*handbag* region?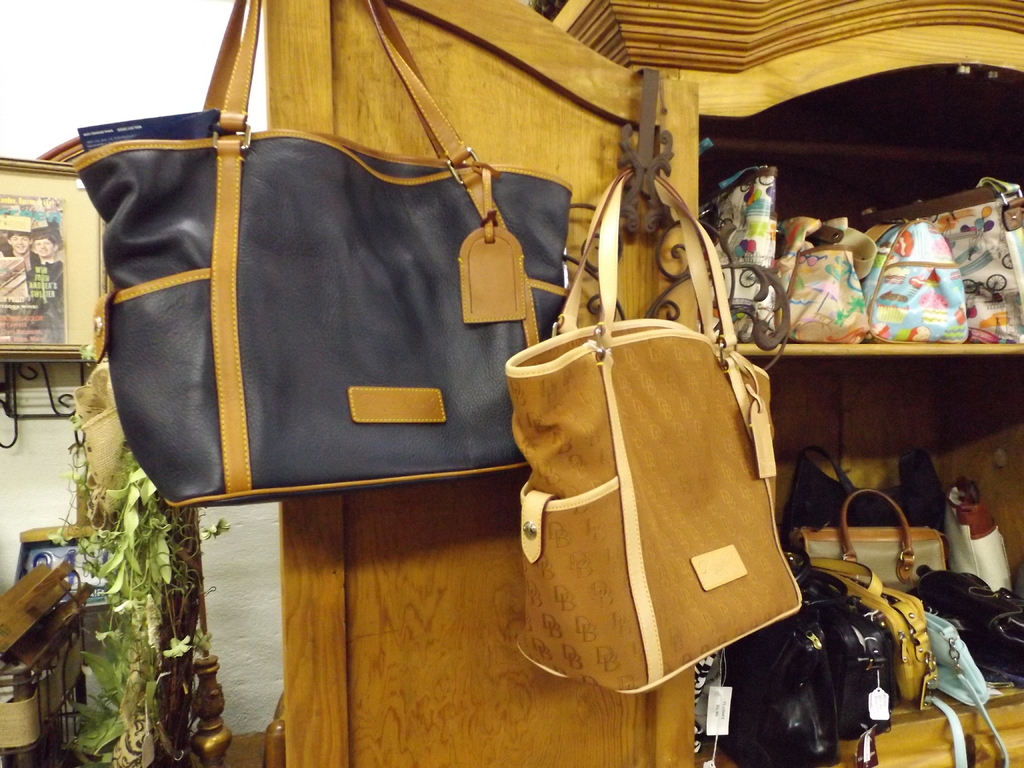
(59, 0, 579, 512)
